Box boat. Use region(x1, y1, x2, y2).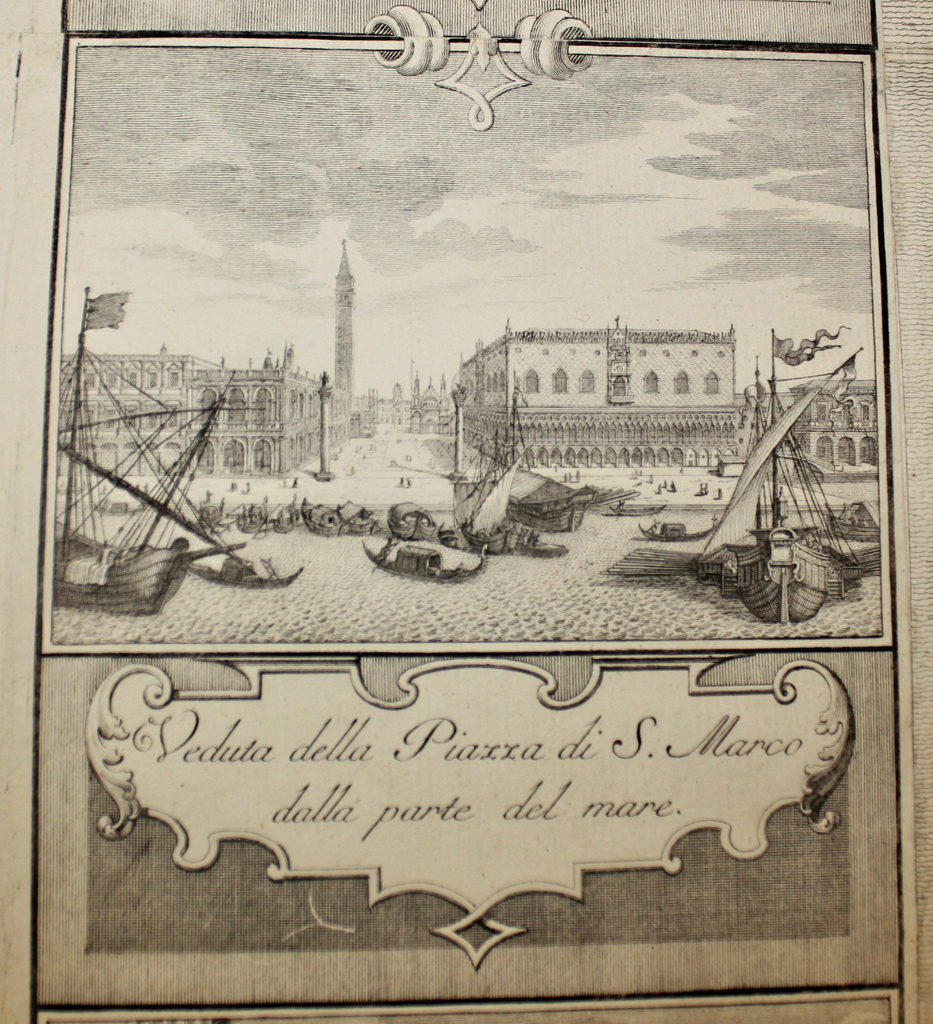
region(192, 531, 299, 593).
